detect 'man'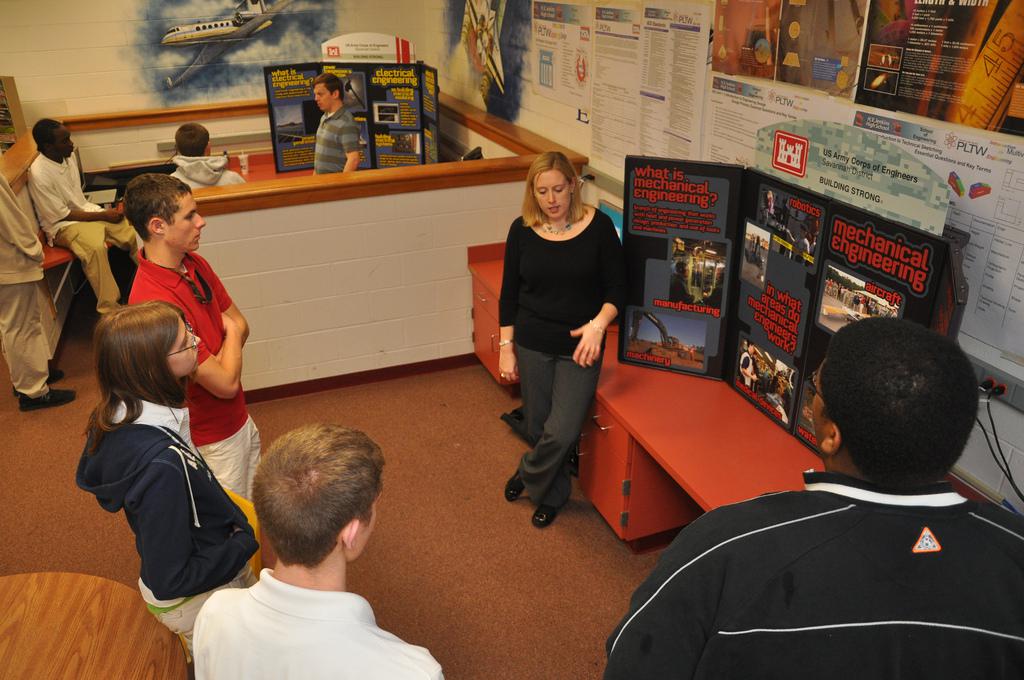
rect(122, 175, 253, 494)
